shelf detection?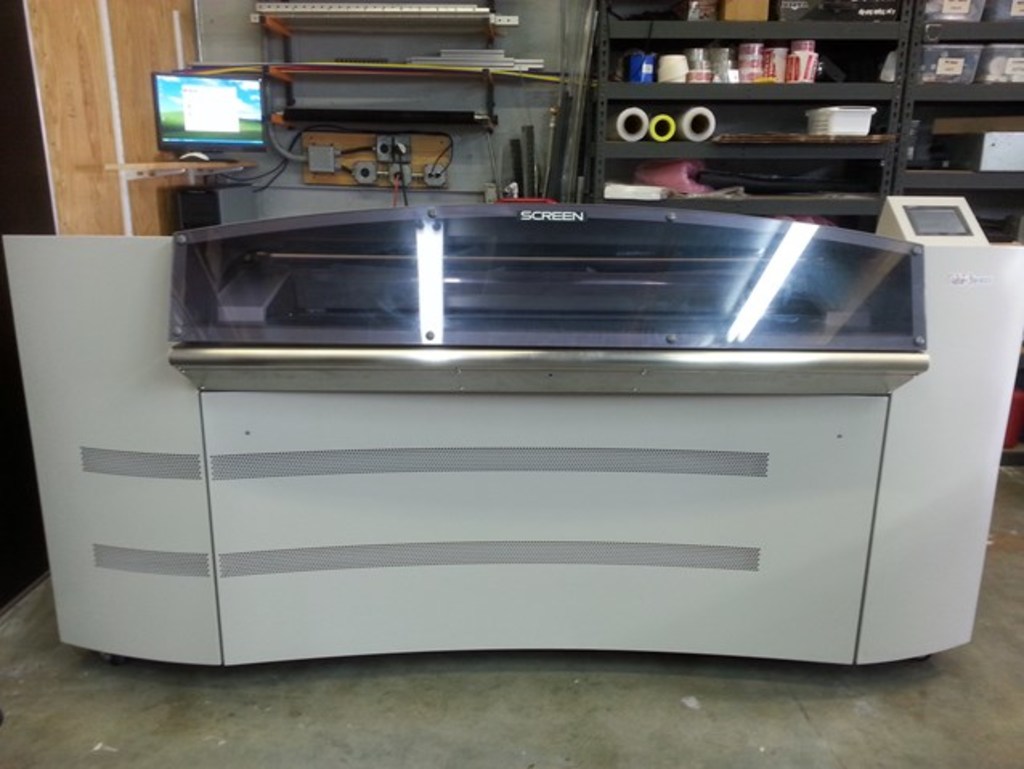
(897,0,1022,244)
